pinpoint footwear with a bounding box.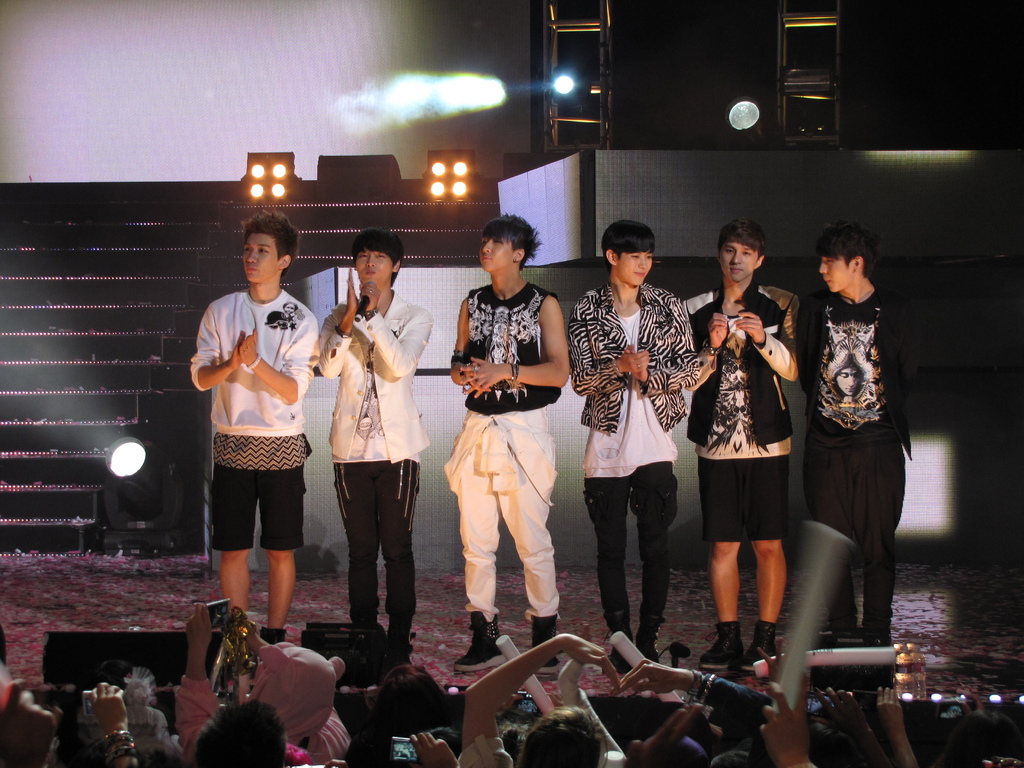
(606,614,628,674).
